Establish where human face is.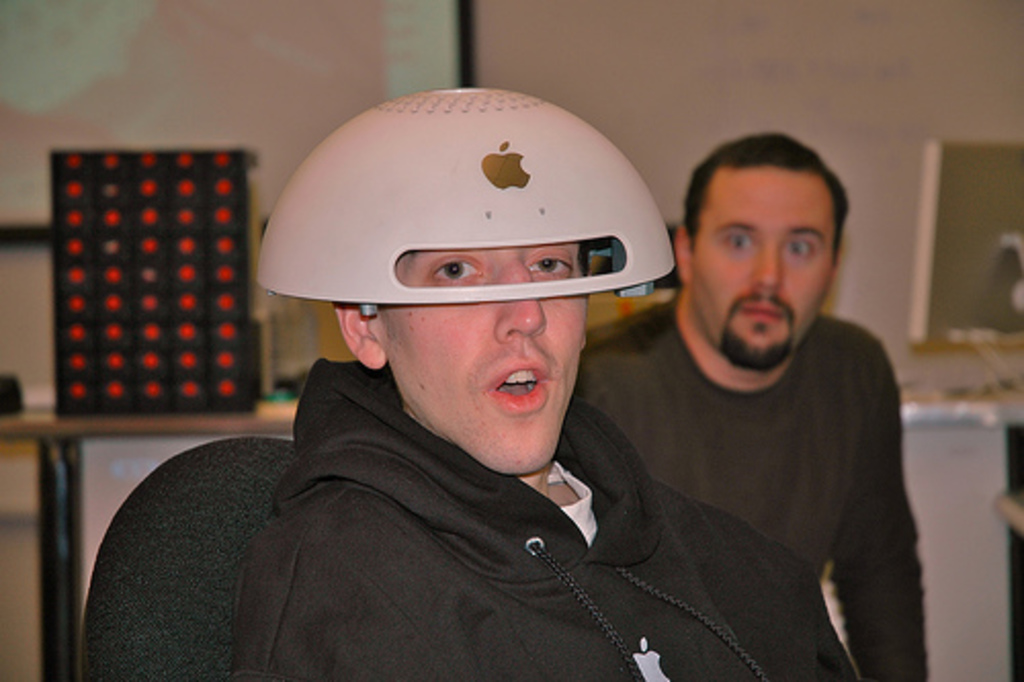
Established at box=[690, 166, 838, 371].
